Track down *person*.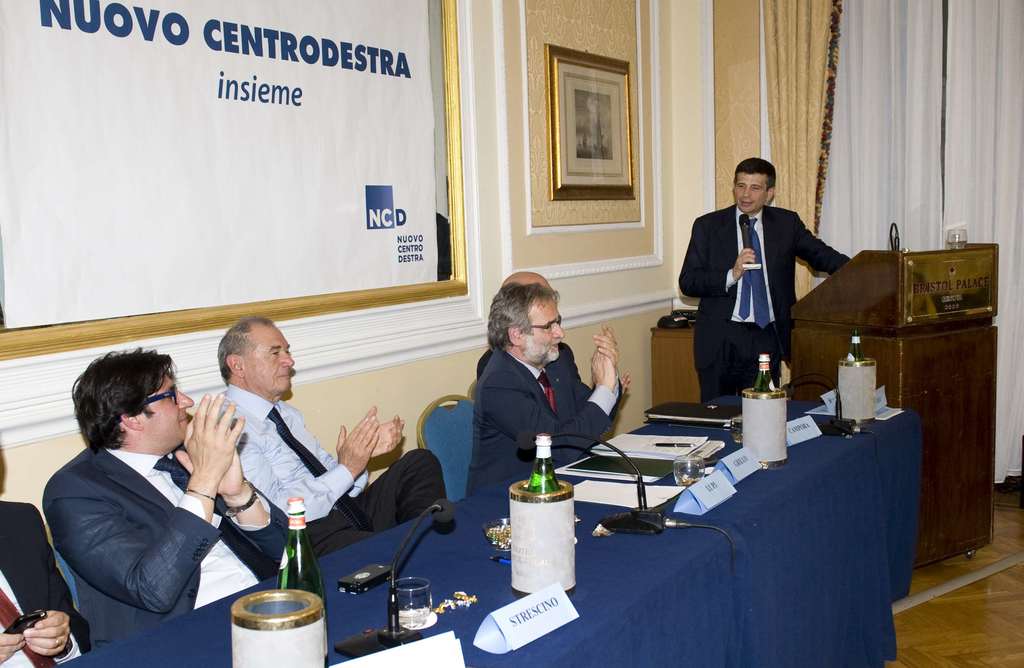
Tracked to 34:344:293:648.
